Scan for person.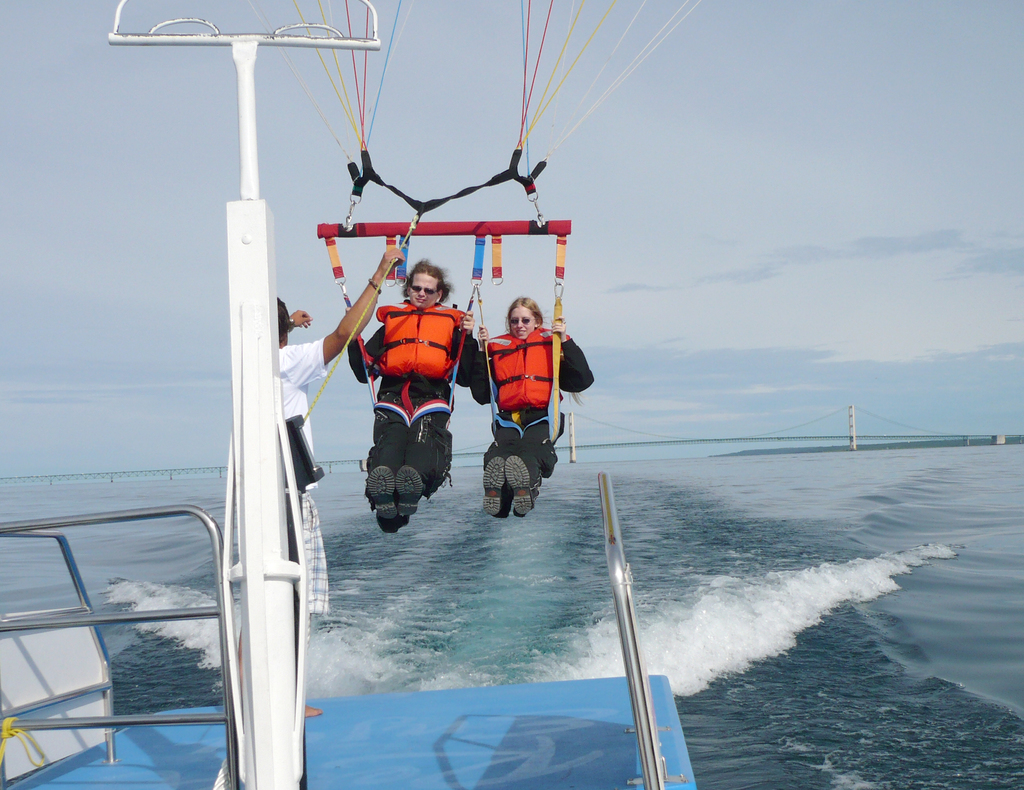
Scan result: select_region(474, 292, 593, 519).
